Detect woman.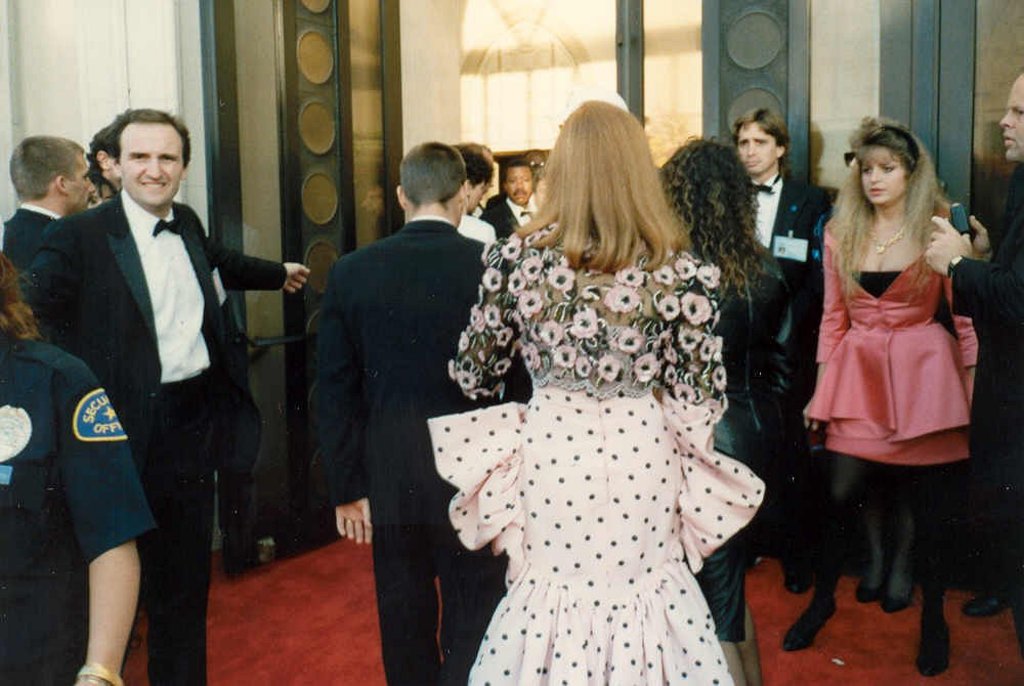
Detected at bbox(779, 109, 987, 678).
